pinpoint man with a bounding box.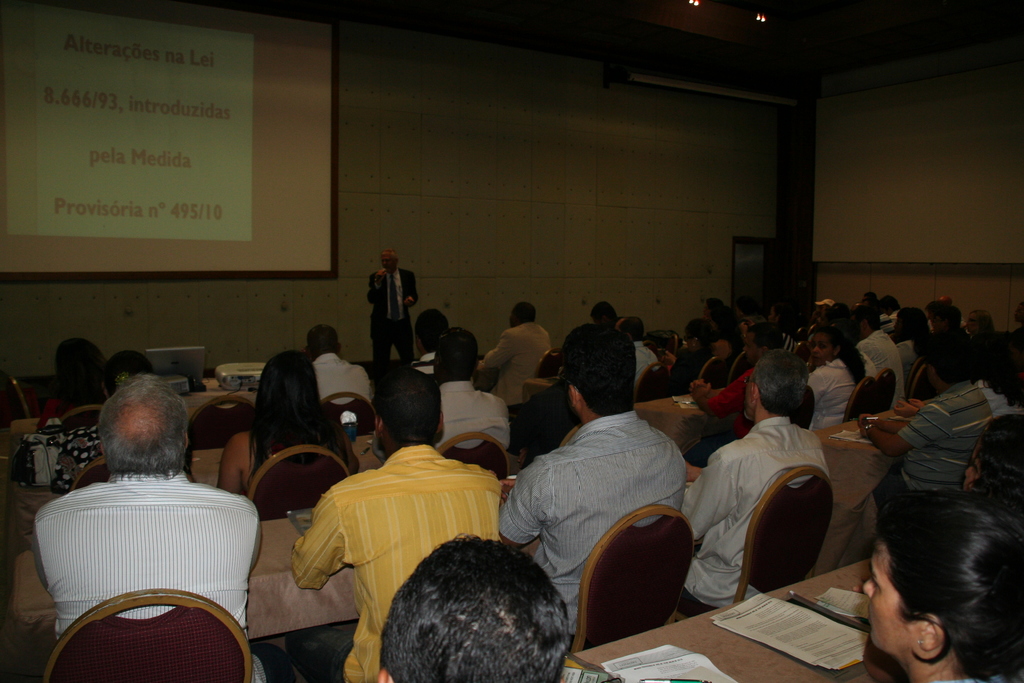
[292, 370, 506, 682].
